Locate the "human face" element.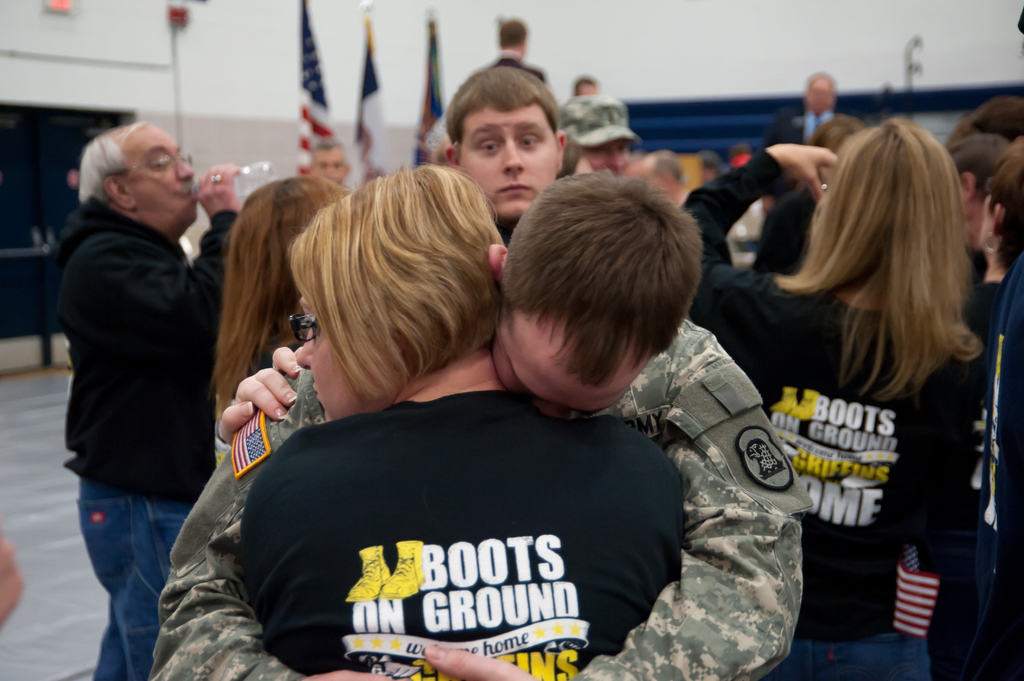
Element bbox: 584,136,627,172.
